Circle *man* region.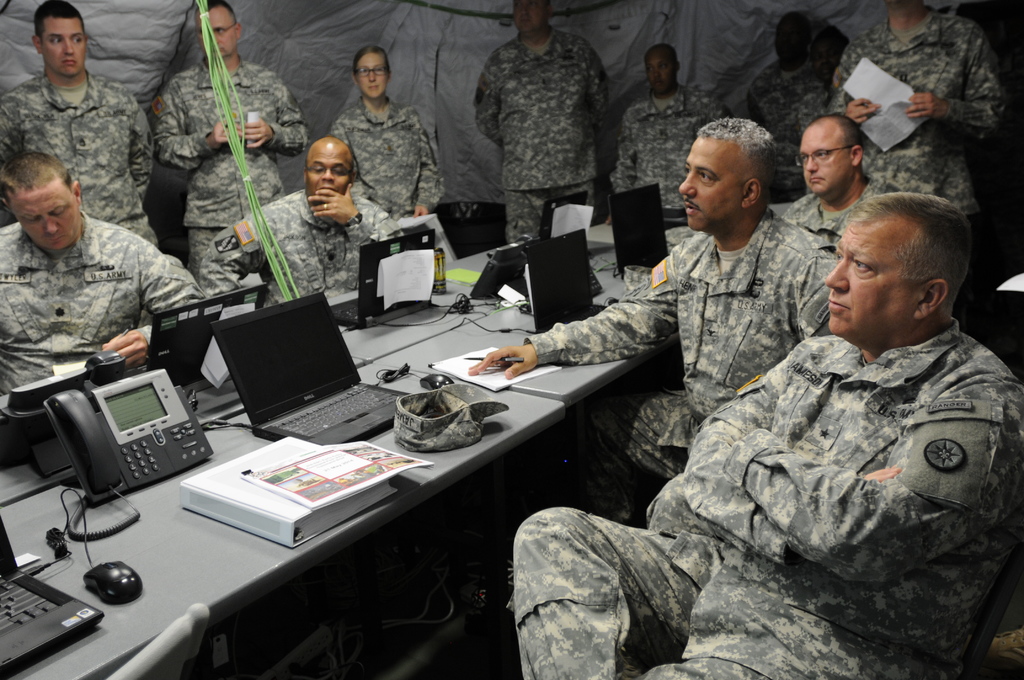
Region: select_region(146, 0, 308, 280).
